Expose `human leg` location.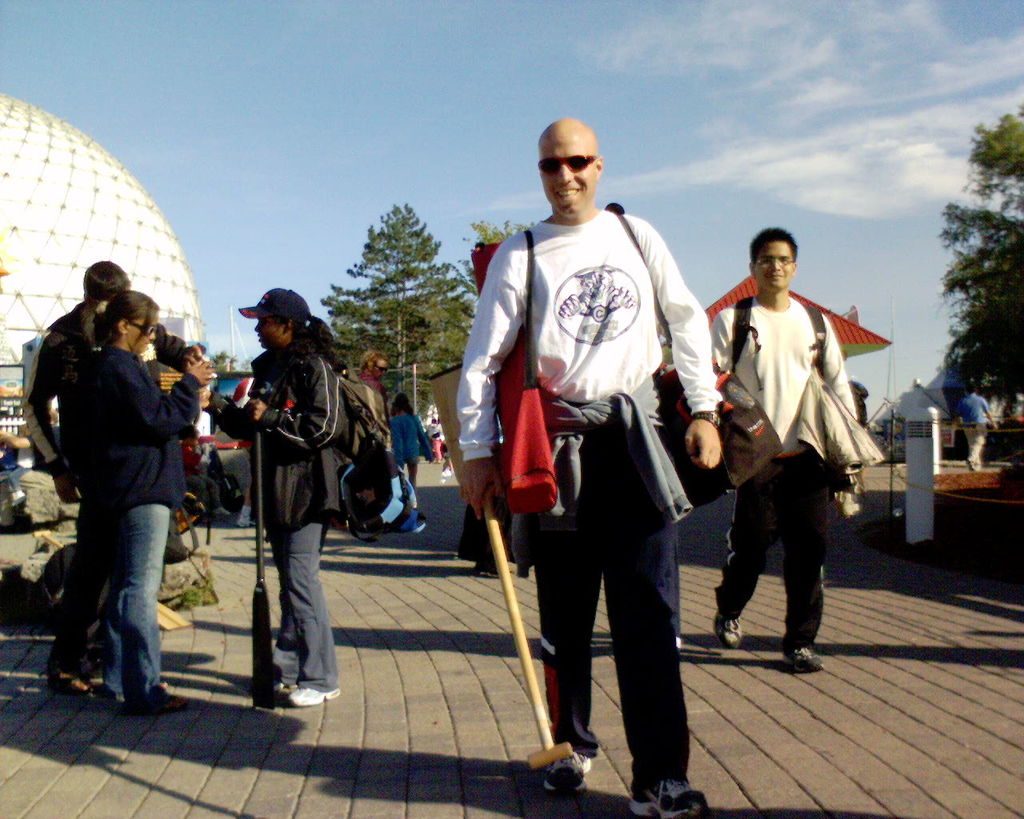
Exposed at detection(598, 417, 705, 818).
